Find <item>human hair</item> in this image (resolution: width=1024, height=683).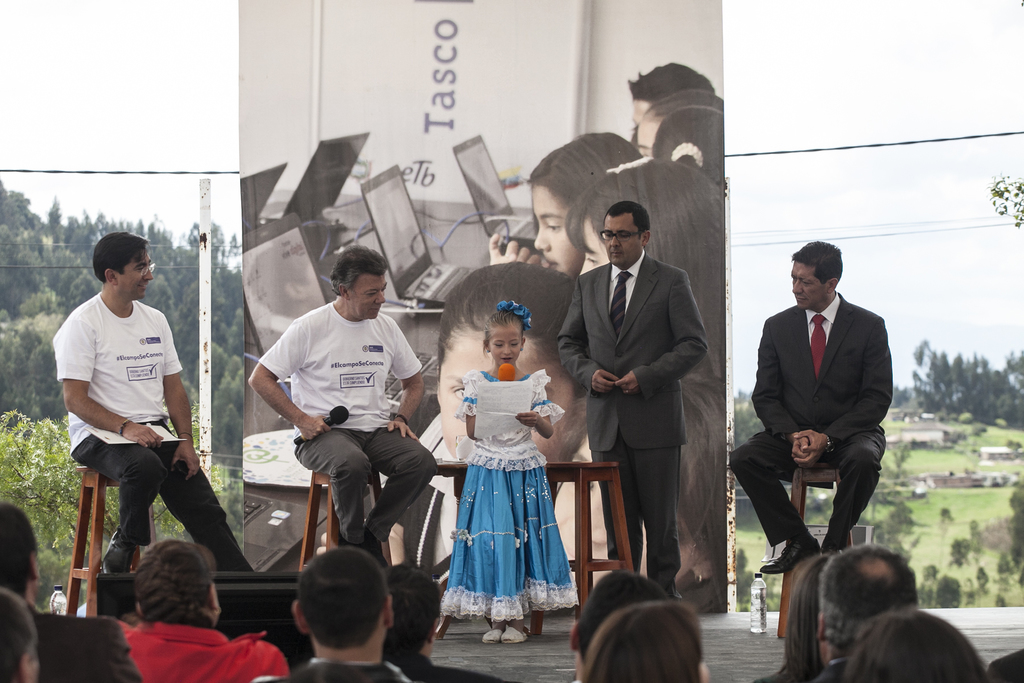
left=819, top=544, right=919, bottom=652.
